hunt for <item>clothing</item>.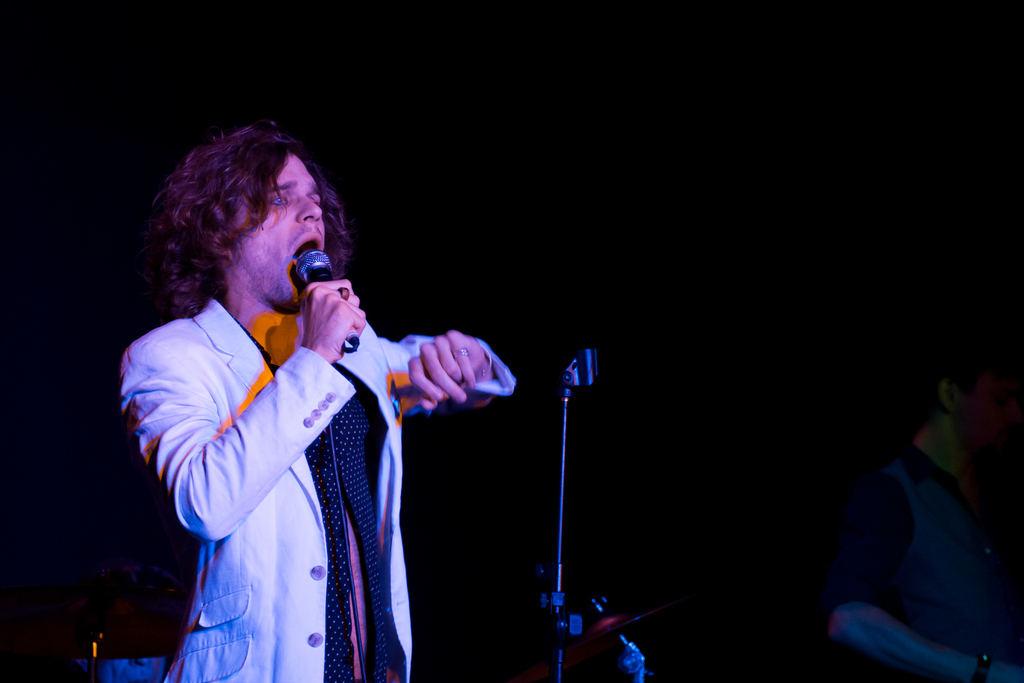
Hunted down at detection(136, 237, 481, 672).
